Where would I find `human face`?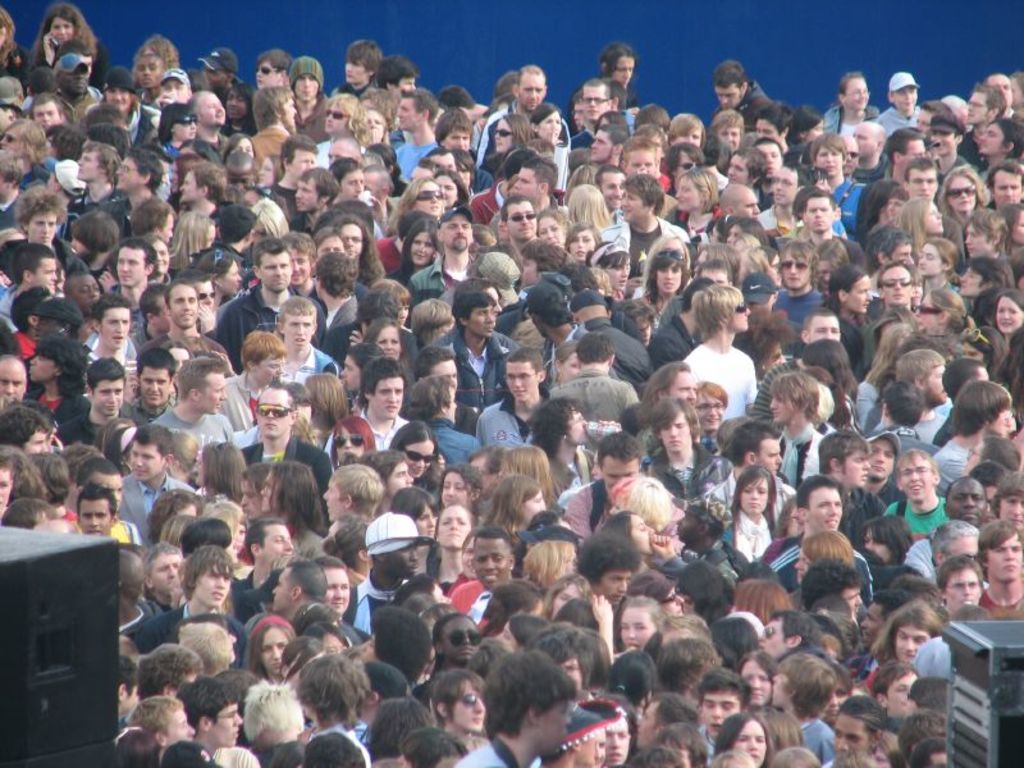
At 881 268 913 308.
